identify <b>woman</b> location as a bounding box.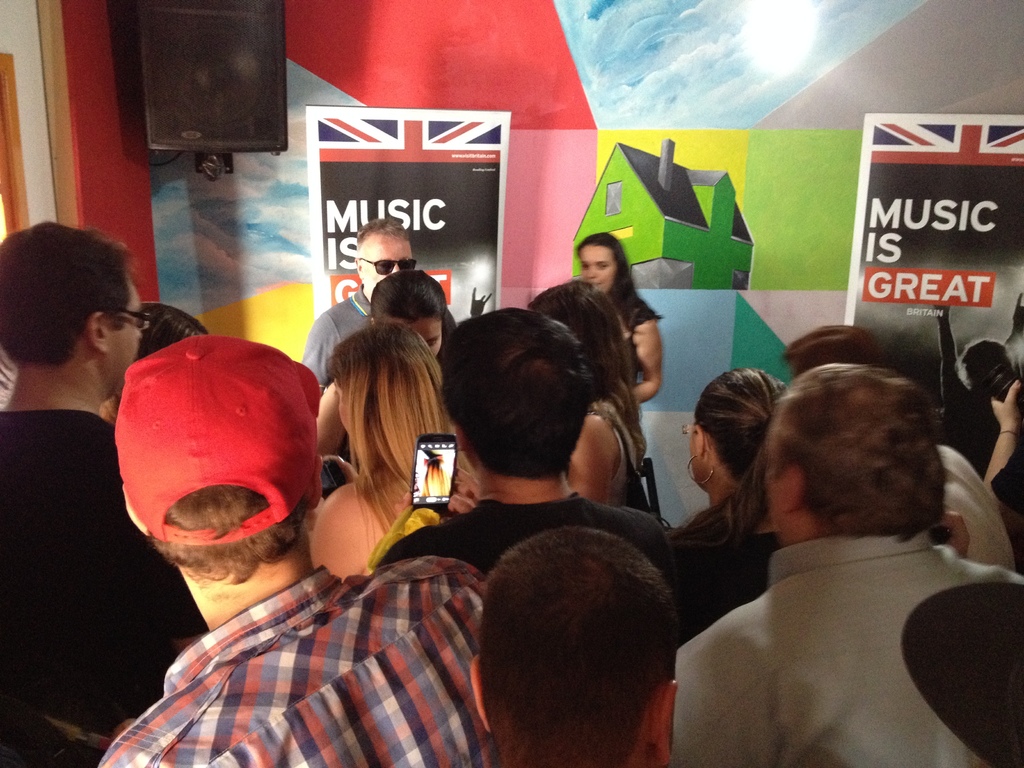
<bbox>664, 369, 786, 646</bbox>.
